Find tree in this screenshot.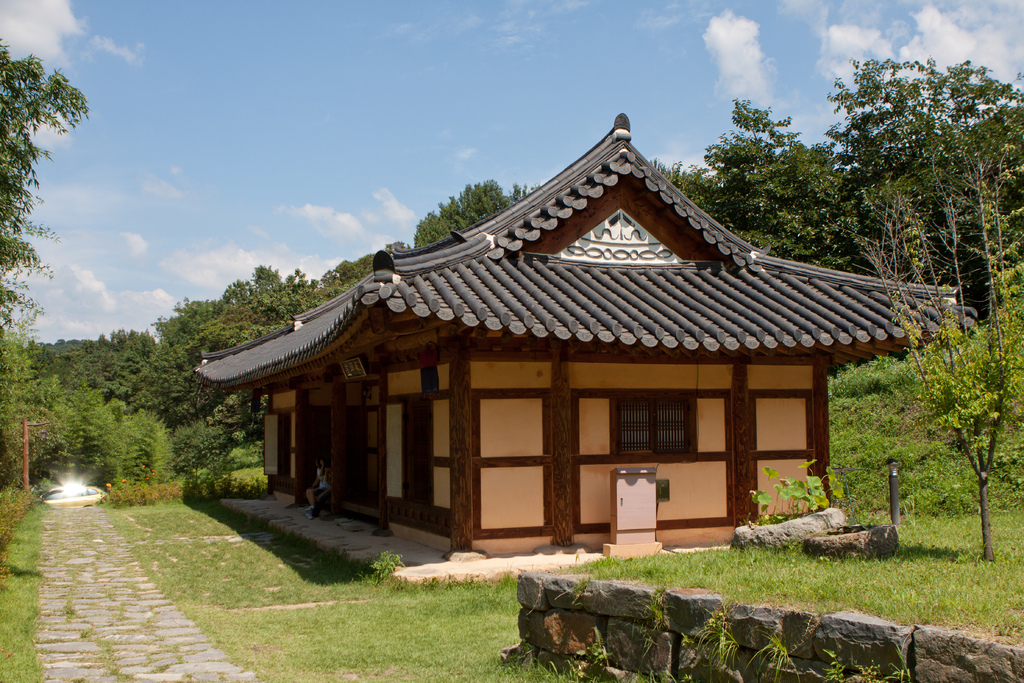
The bounding box for tree is Rect(888, 180, 1023, 567).
